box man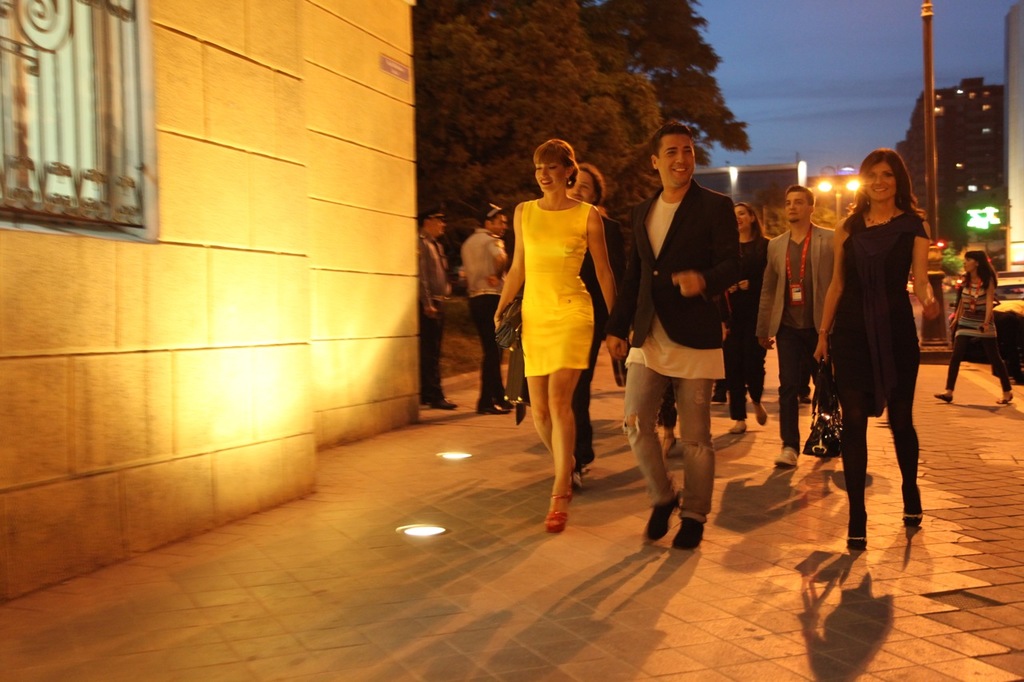
<box>420,207,462,409</box>
